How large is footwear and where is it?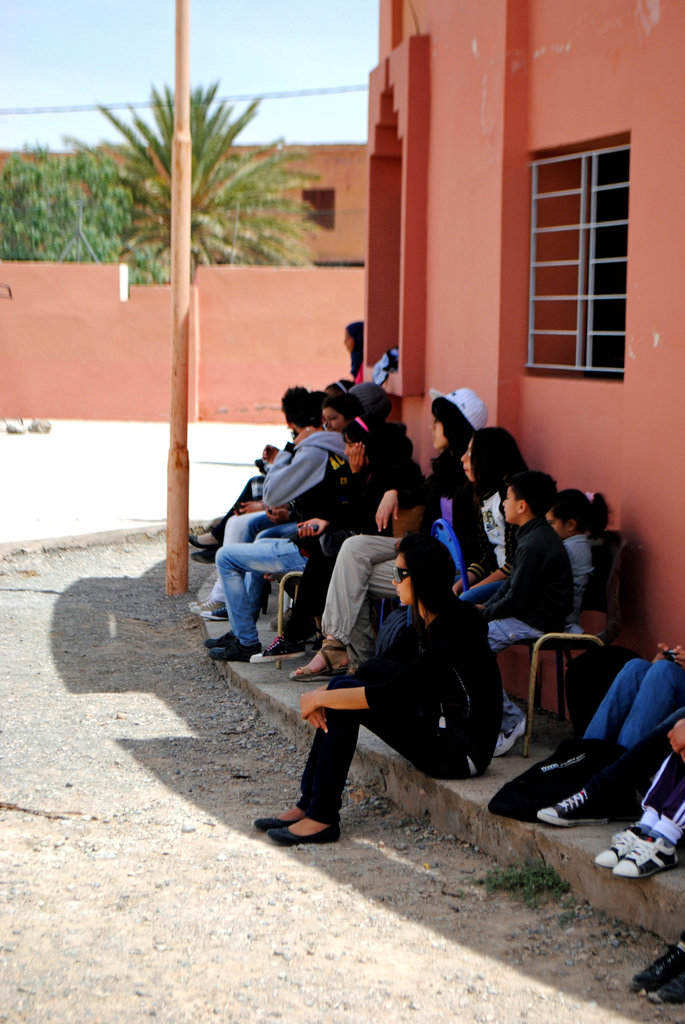
Bounding box: crop(203, 628, 257, 648).
